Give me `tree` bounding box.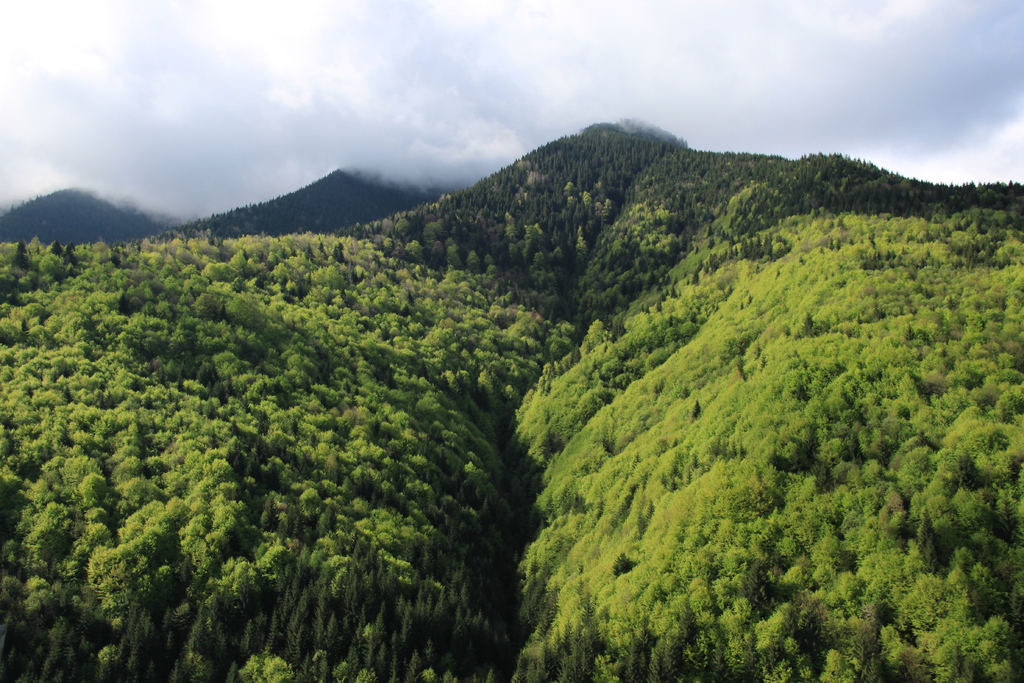
box(241, 654, 291, 682).
